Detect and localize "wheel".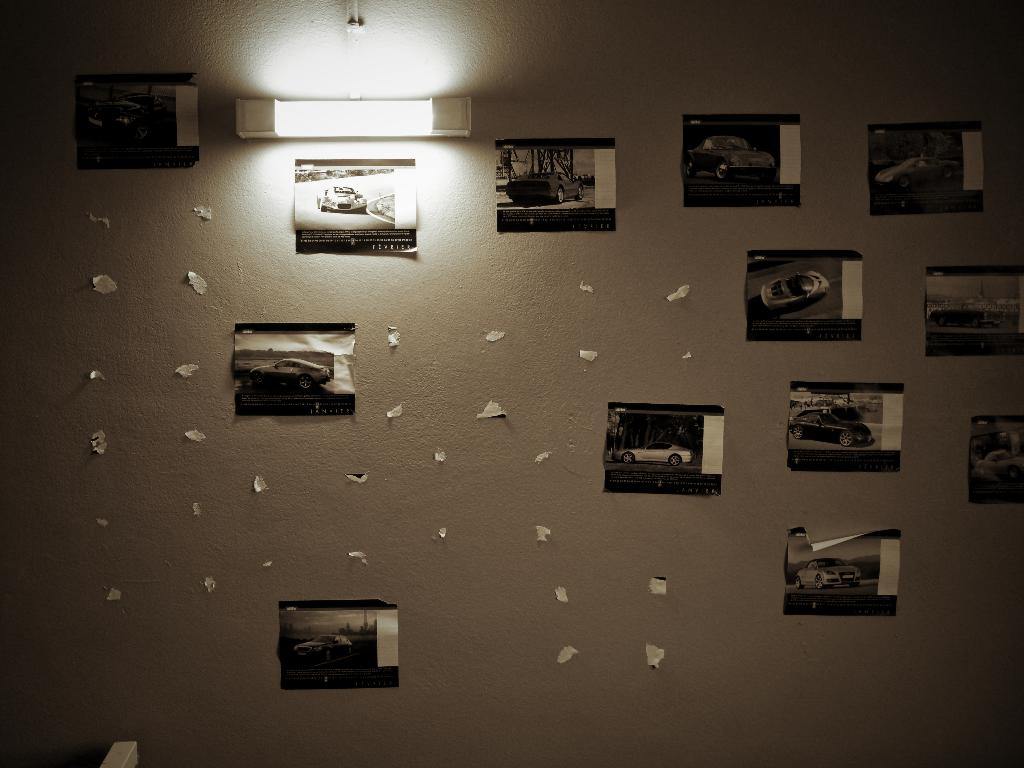
Localized at l=815, t=573, r=823, b=590.
